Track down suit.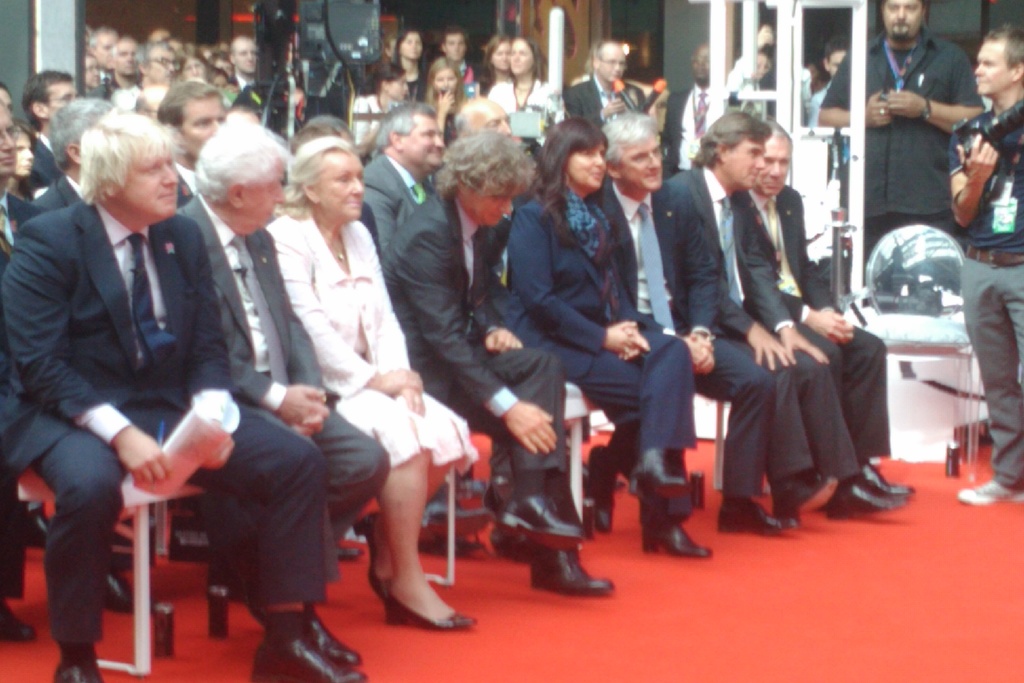
Tracked to BBox(597, 176, 760, 509).
